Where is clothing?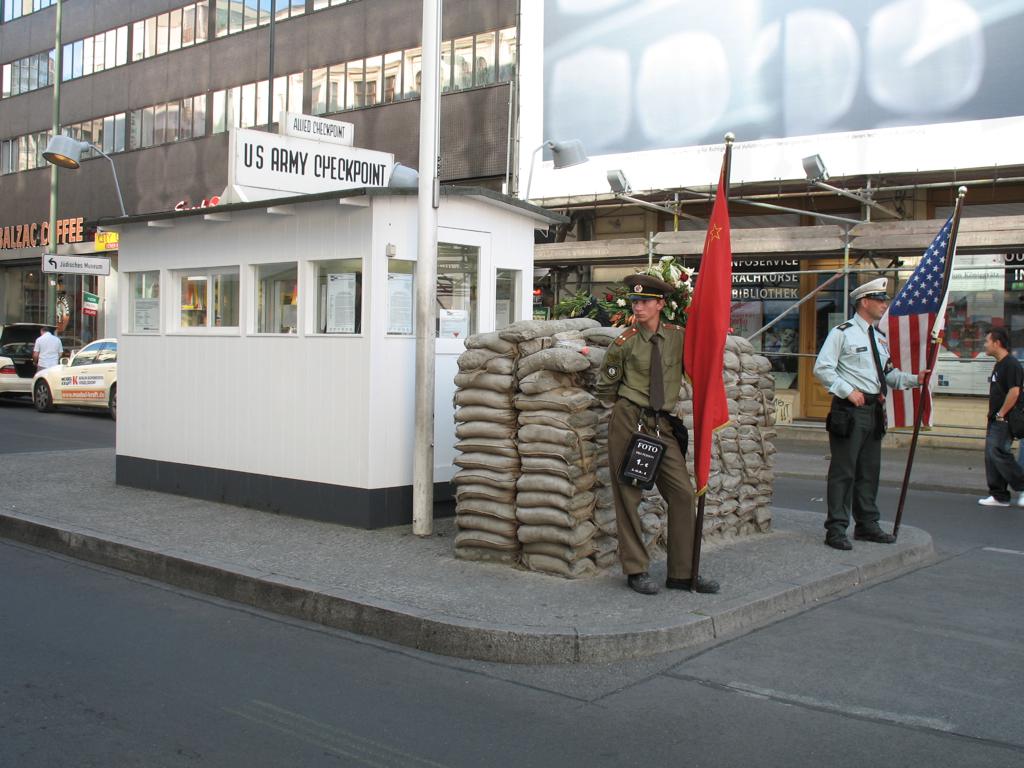
[x1=820, y1=272, x2=912, y2=544].
